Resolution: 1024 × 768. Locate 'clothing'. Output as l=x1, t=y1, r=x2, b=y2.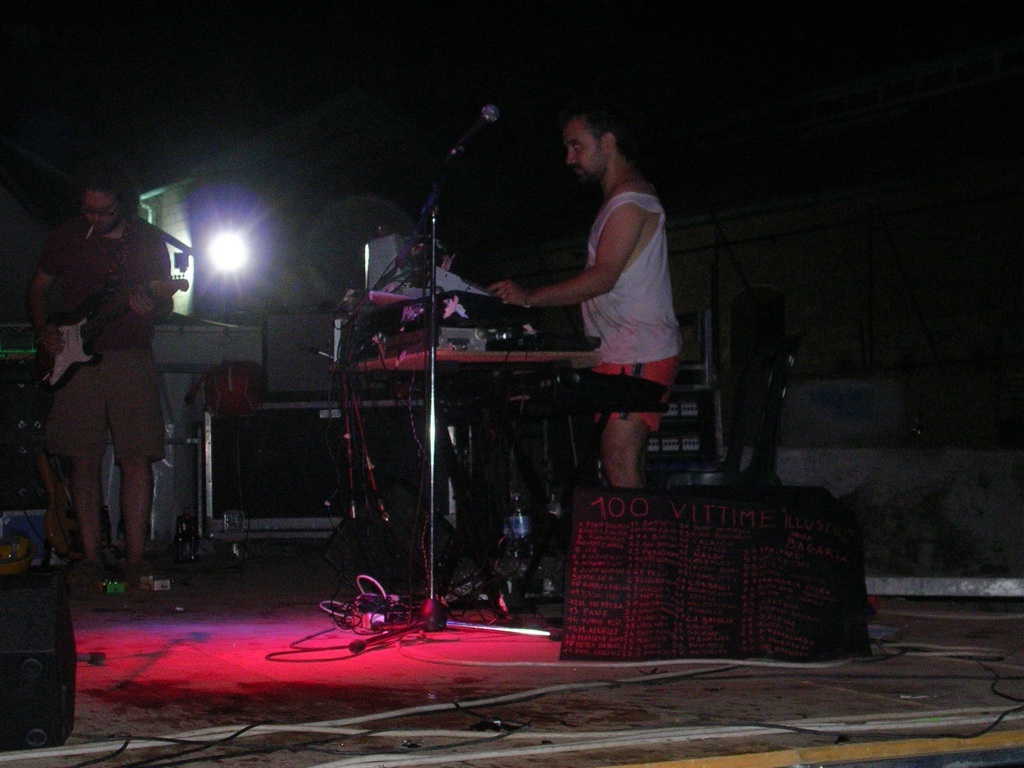
l=581, t=183, r=682, b=434.
